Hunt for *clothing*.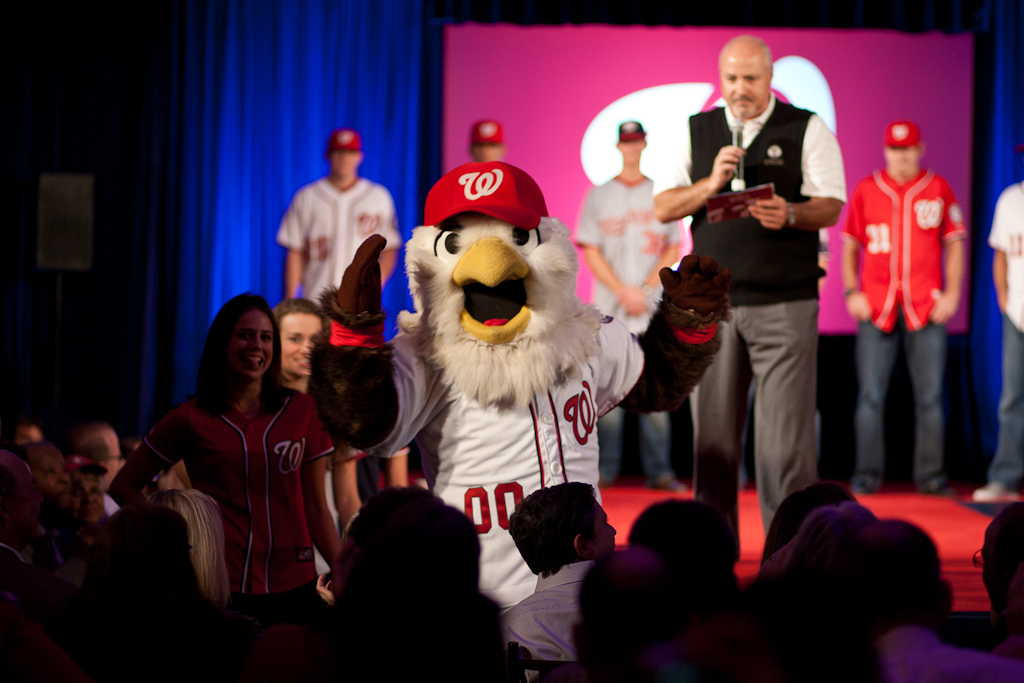
Hunted down at left=314, top=439, right=364, bottom=580.
